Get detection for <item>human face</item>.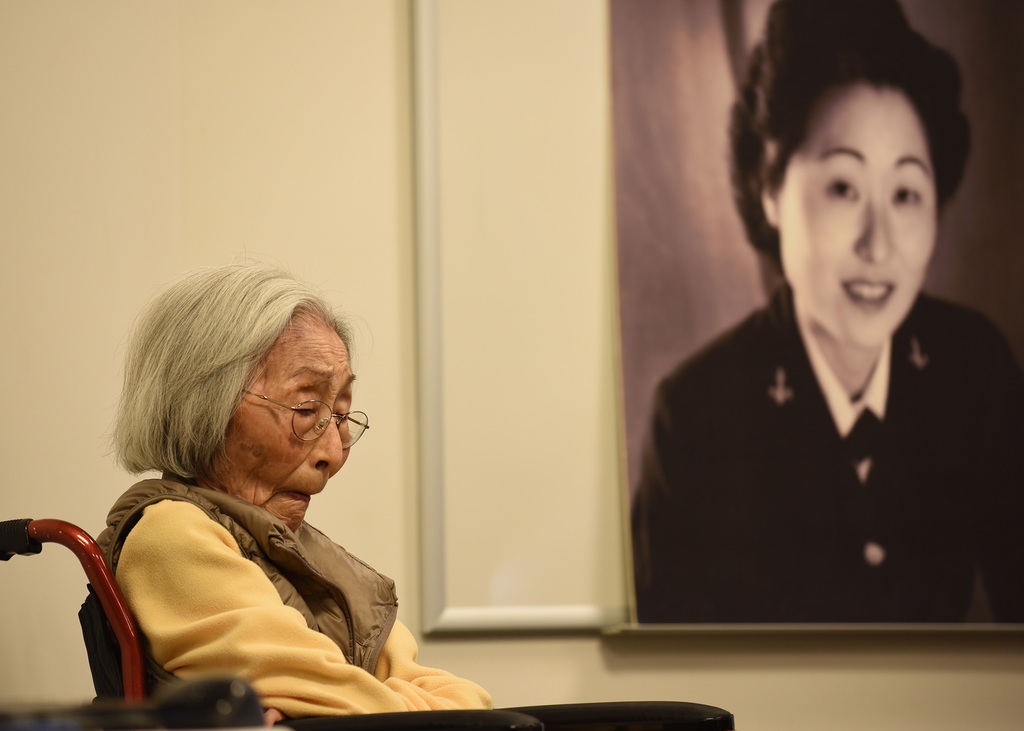
Detection: select_region(214, 314, 351, 524).
